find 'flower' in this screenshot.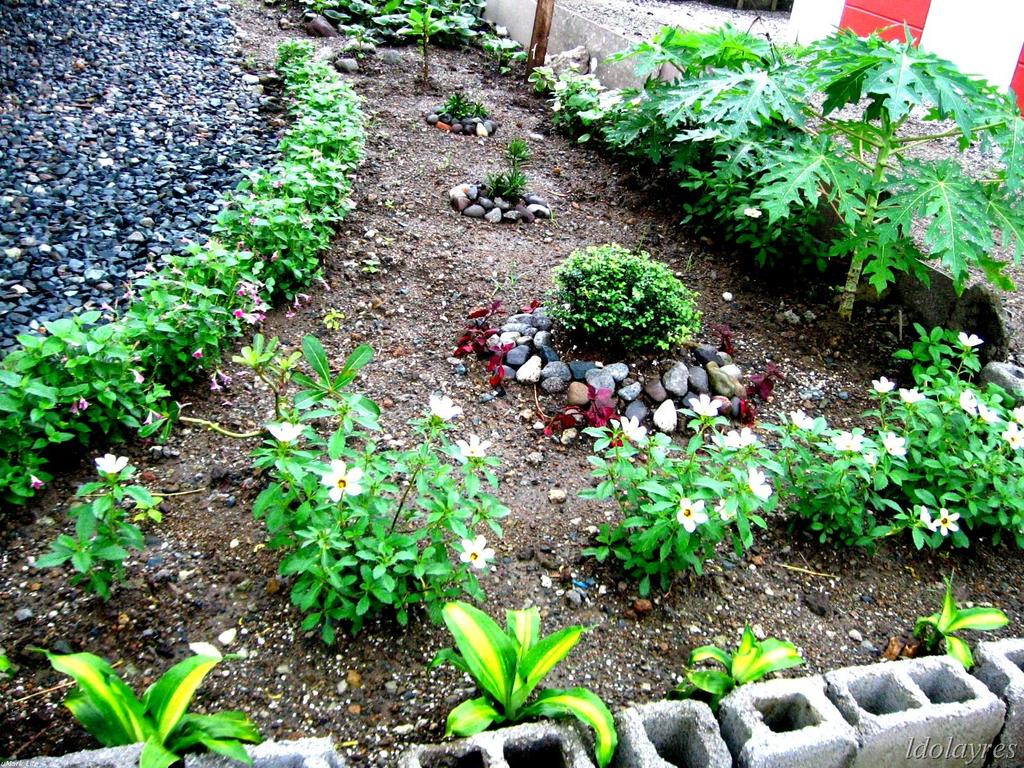
The bounding box for 'flower' is (747,468,775,504).
